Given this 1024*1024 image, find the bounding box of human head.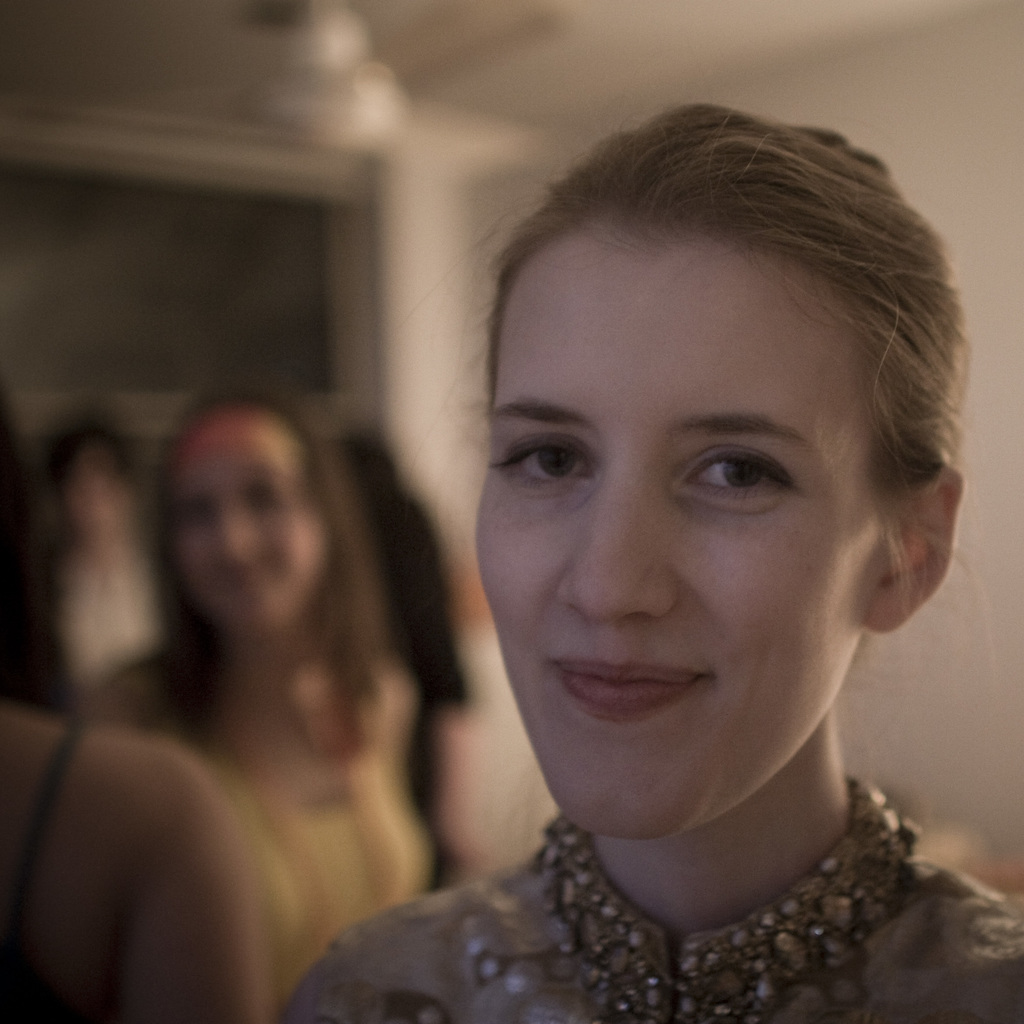
select_region(47, 412, 142, 543).
